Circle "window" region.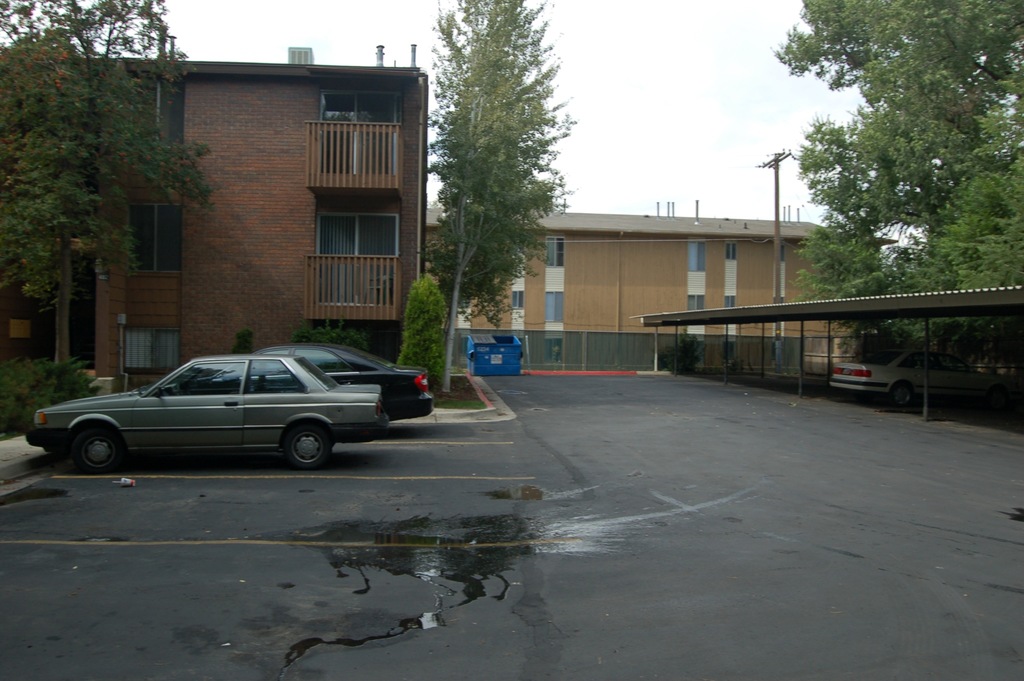
Region: [left=327, top=90, right=397, bottom=135].
